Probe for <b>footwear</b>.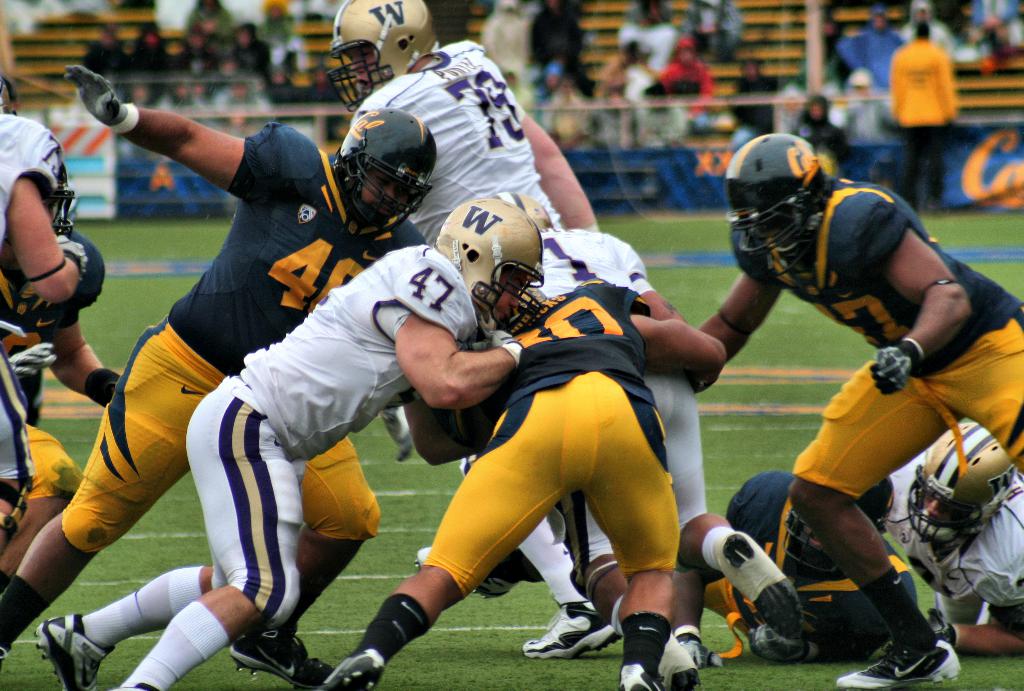
Probe result: {"left": 620, "top": 660, "right": 664, "bottom": 690}.
